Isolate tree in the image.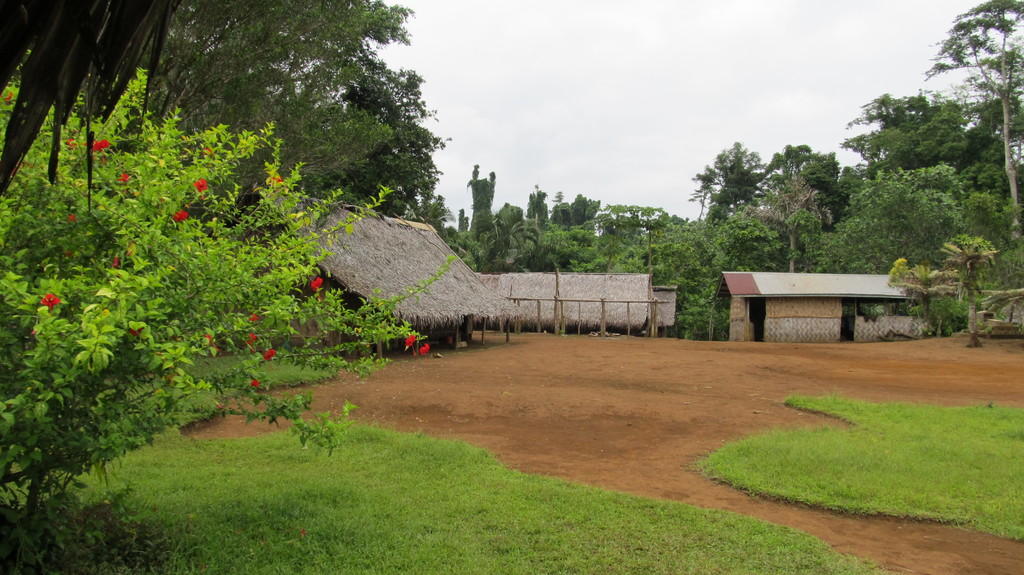
Isolated region: Rect(925, 0, 1021, 239).
